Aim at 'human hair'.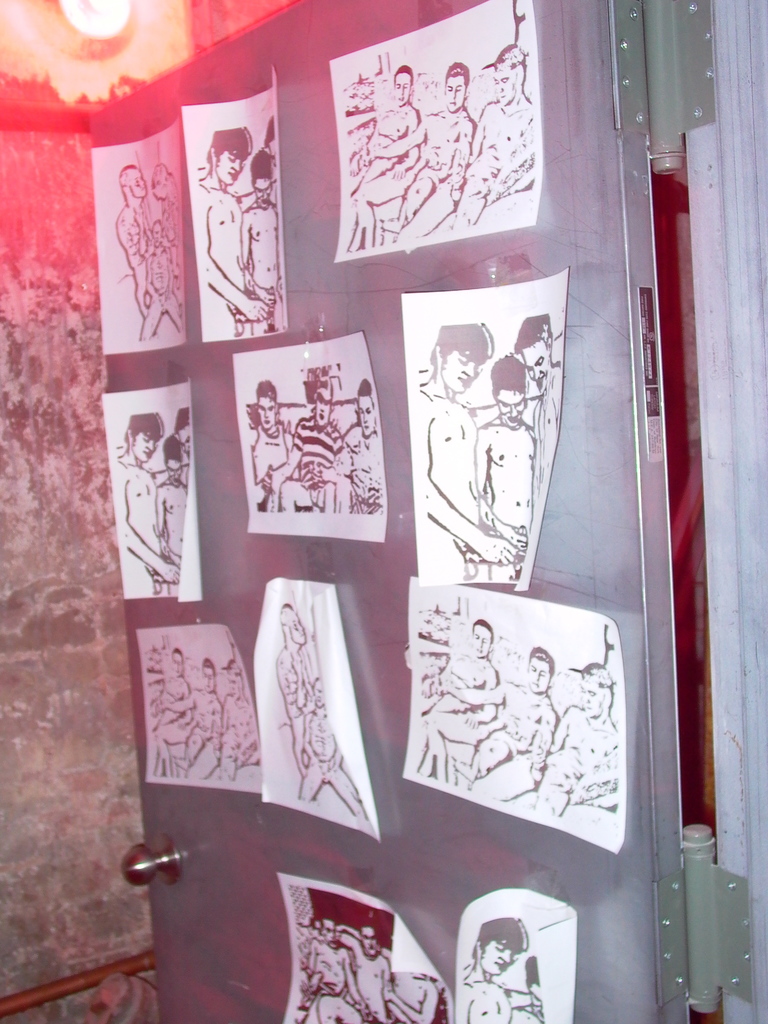
Aimed at bbox=[467, 914, 529, 954].
